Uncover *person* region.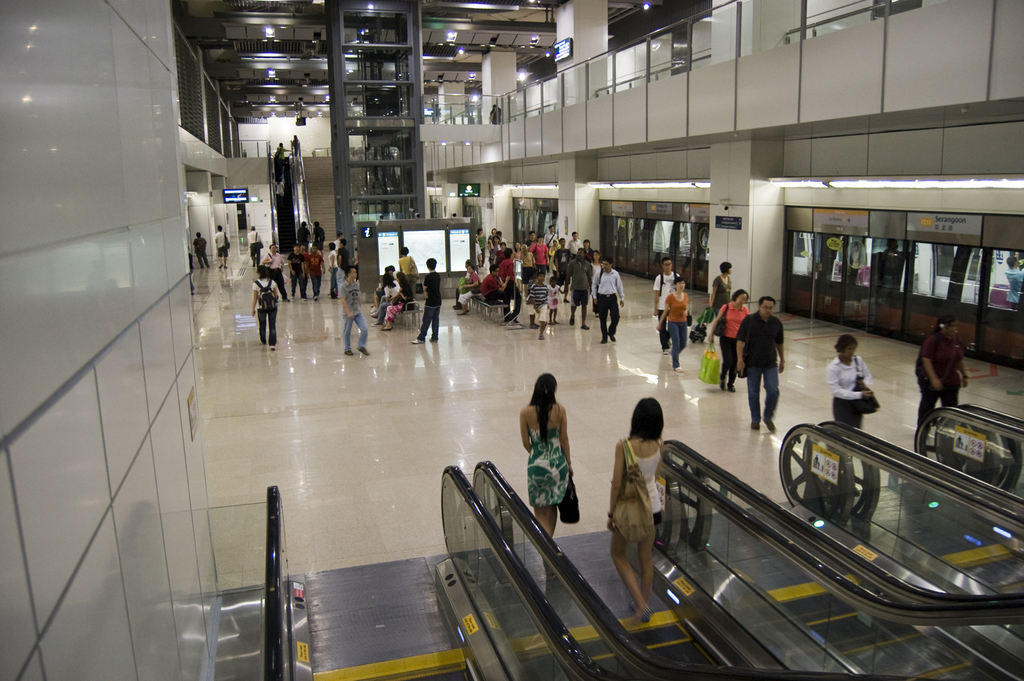
Uncovered: select_region(918, 313, 966, 445).
